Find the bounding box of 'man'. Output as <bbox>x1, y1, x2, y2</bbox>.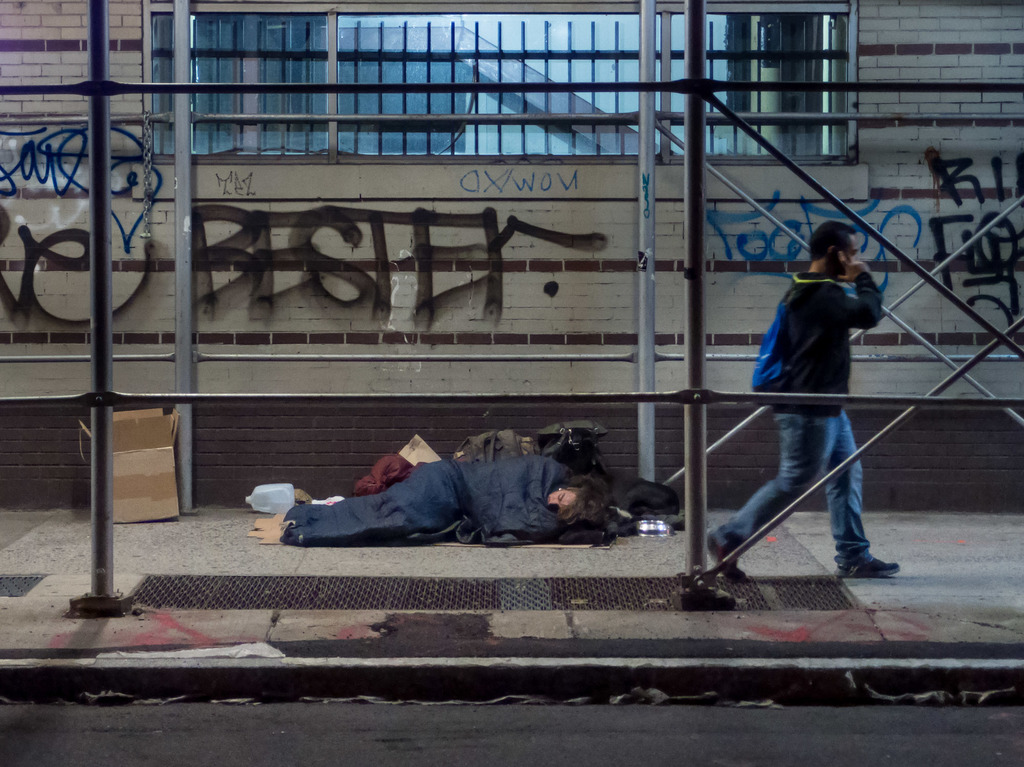
<bbox>719, 203, 902, 600</bbox>.
